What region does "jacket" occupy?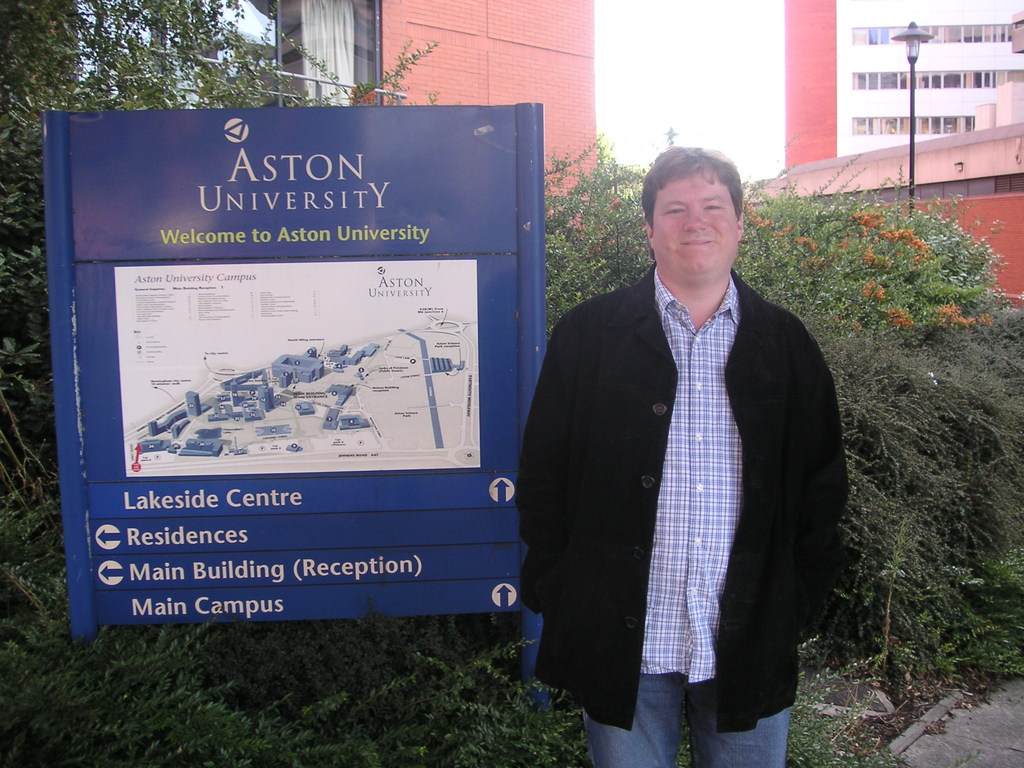
(x1=520, y1=257, x2=868, y2=748).
